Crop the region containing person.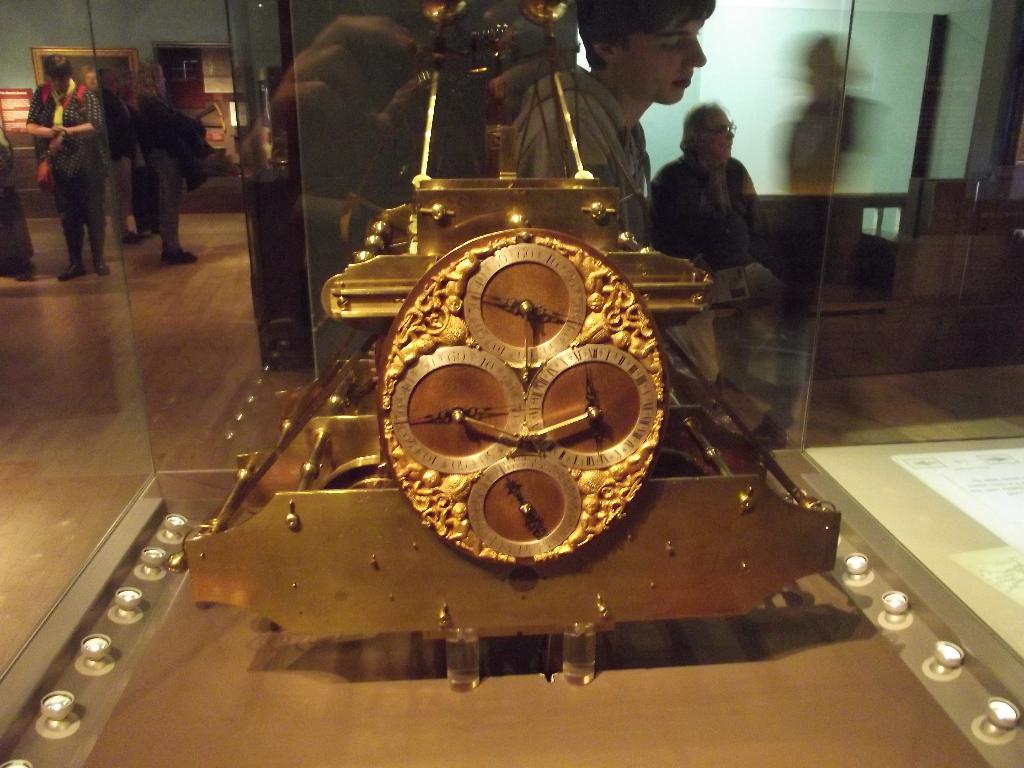
Crop region: left=650, top=106, right=788, bottom=392.
